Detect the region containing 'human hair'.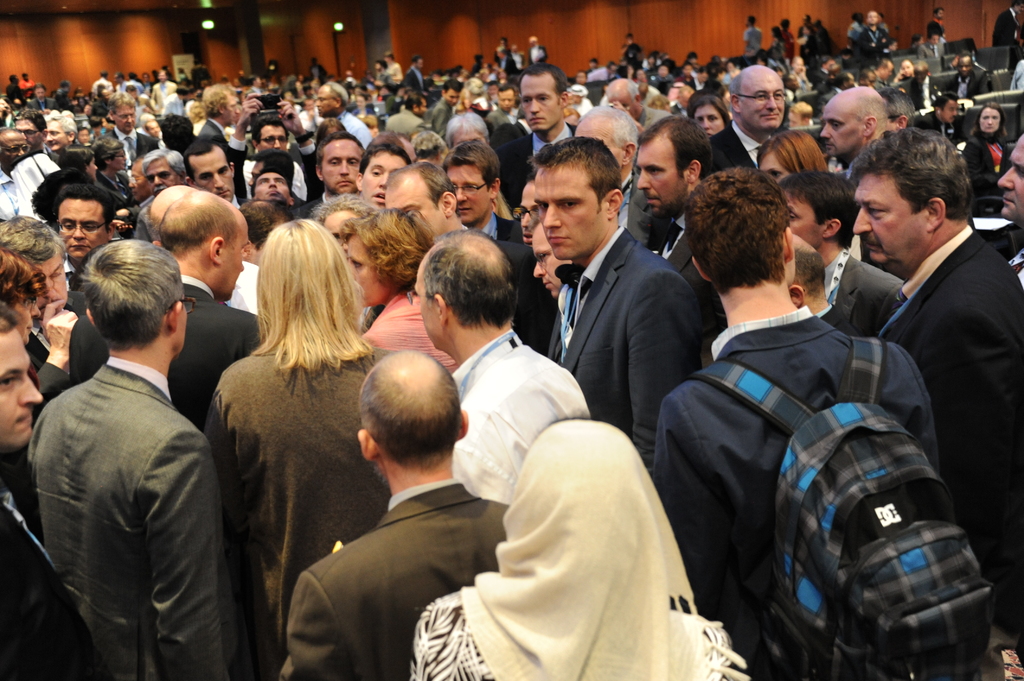
<bbox>55, 182, 115, 232</bbox>.
